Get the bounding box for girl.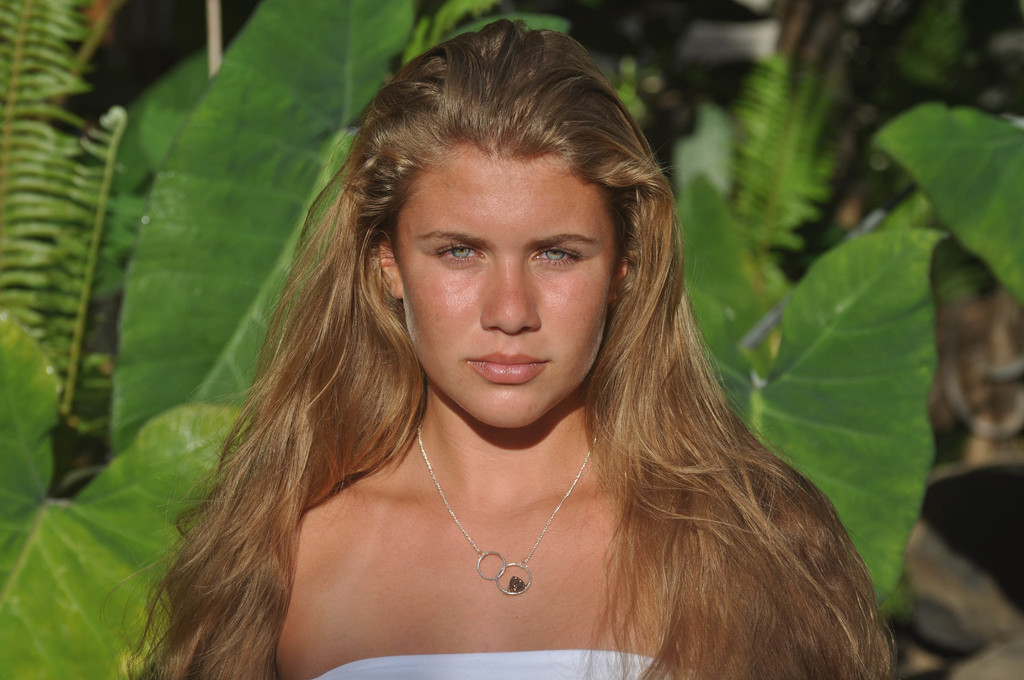
bbox(99, 17, 903, 679).
